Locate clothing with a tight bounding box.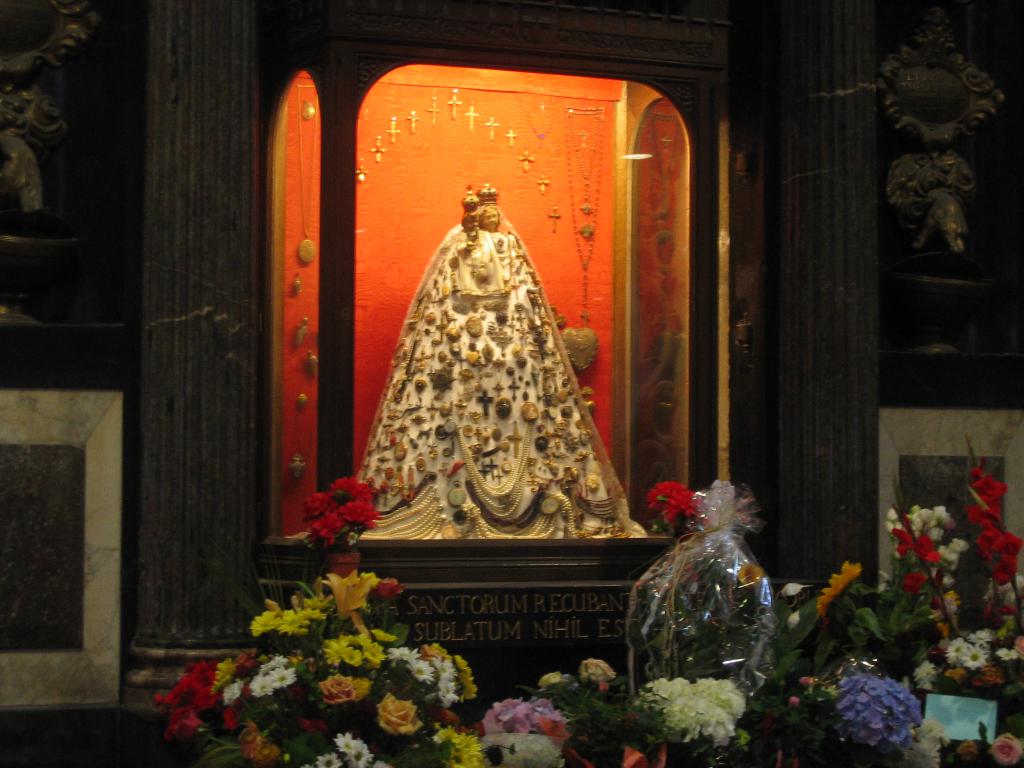
rect(452, 234, 504, 292).
